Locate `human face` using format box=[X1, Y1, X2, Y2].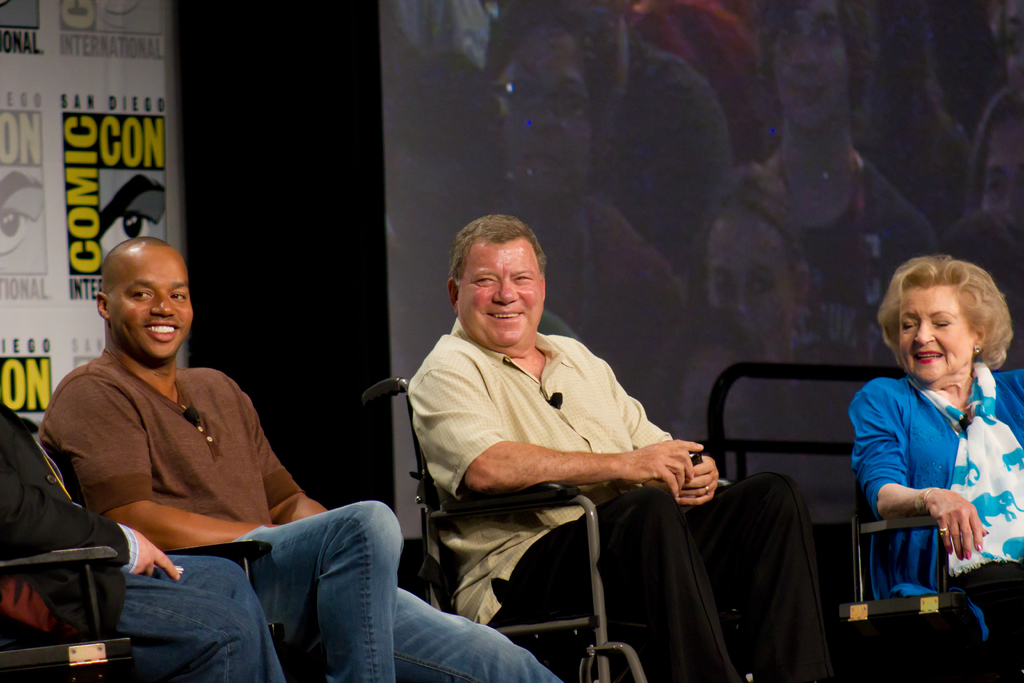
box=[979, 114, 1023, 231].
